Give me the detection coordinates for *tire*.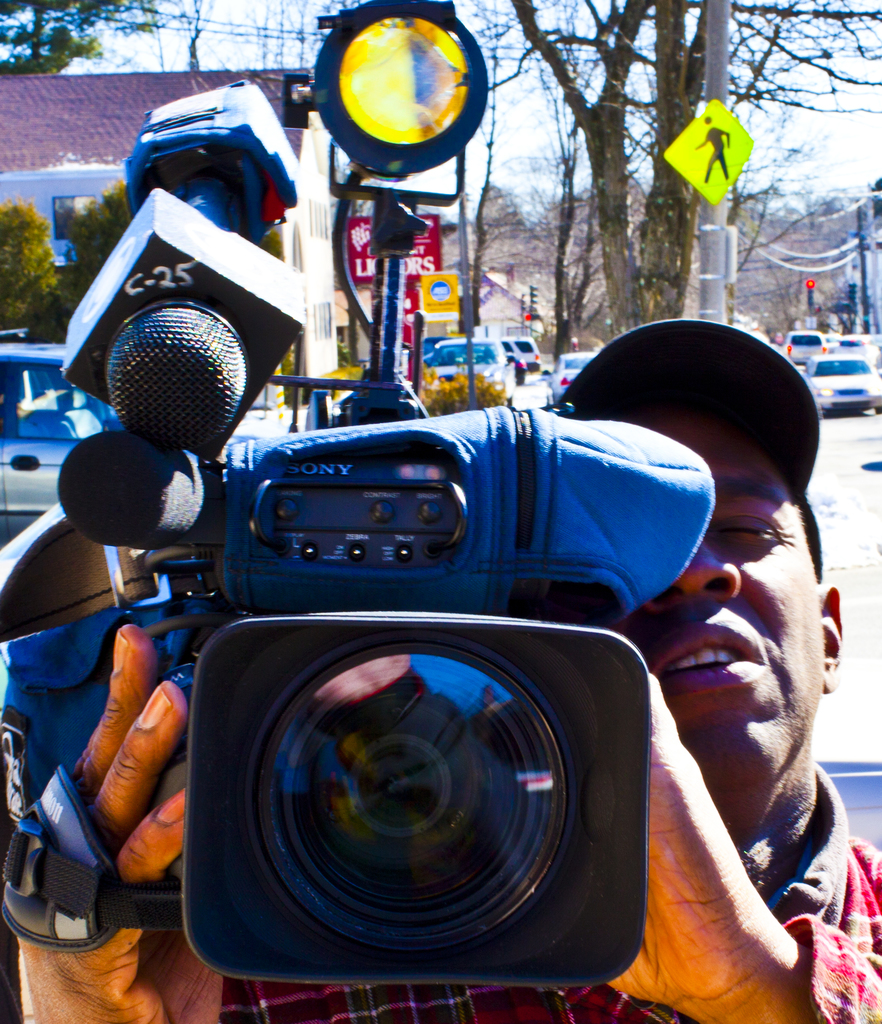
bbox=[514, 367, 525, 386].
